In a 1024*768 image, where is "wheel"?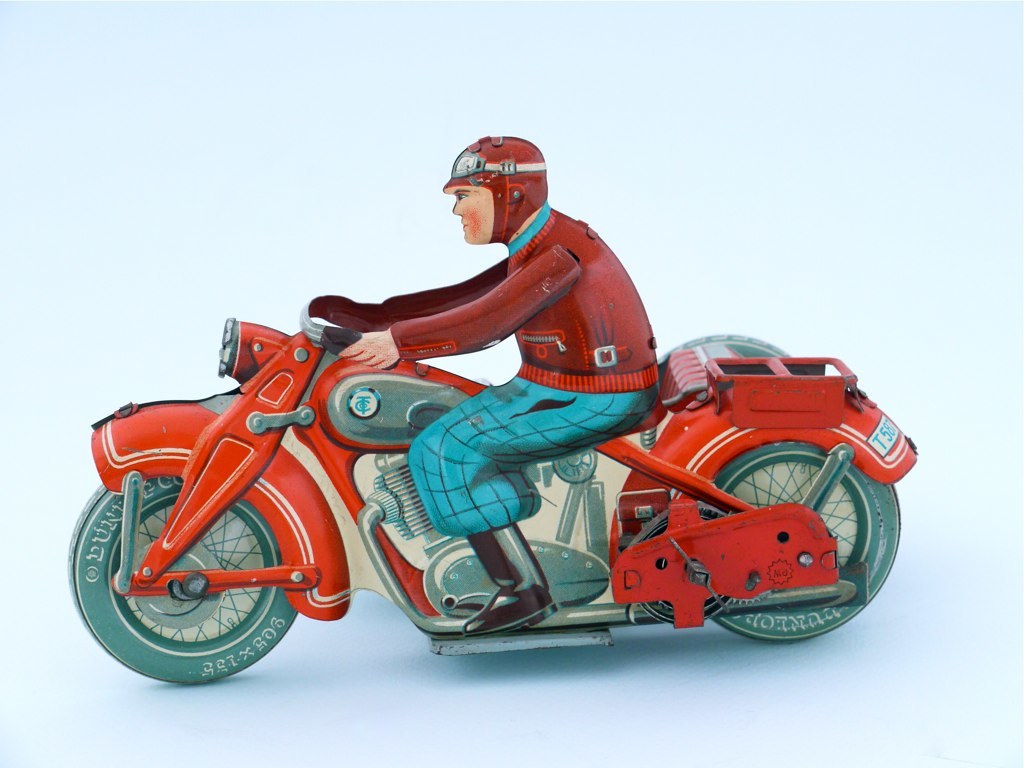
<bbox>77, 474, 308, 687</bbox>.
